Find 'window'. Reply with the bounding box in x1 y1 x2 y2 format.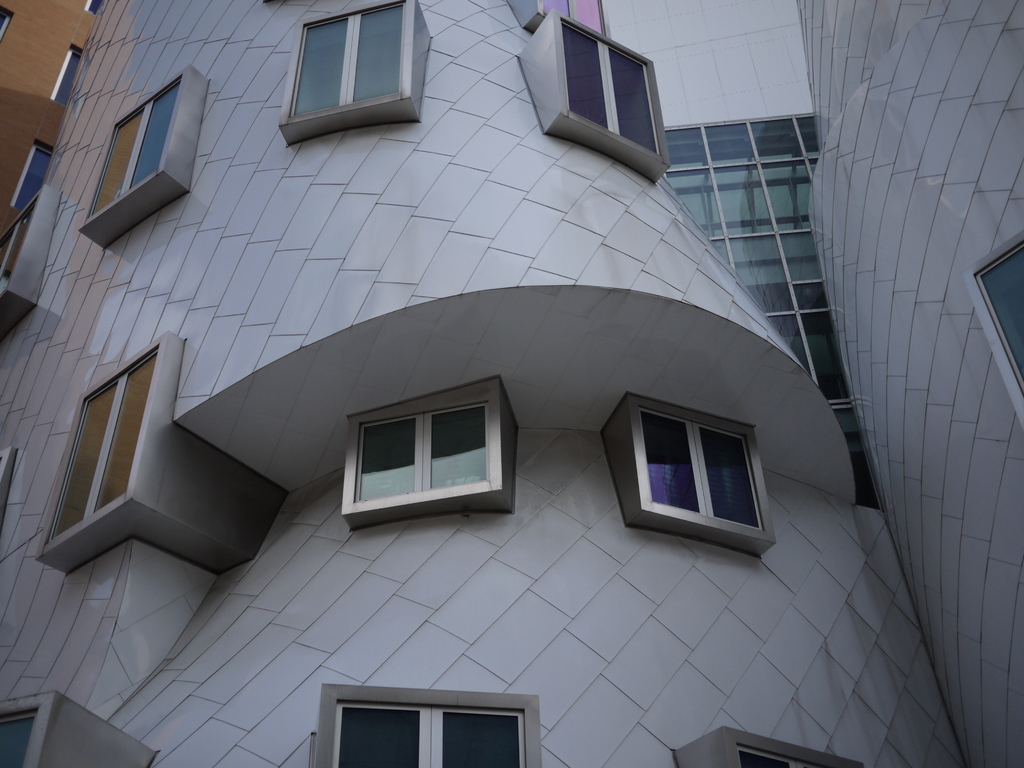
93 71 181 218.
